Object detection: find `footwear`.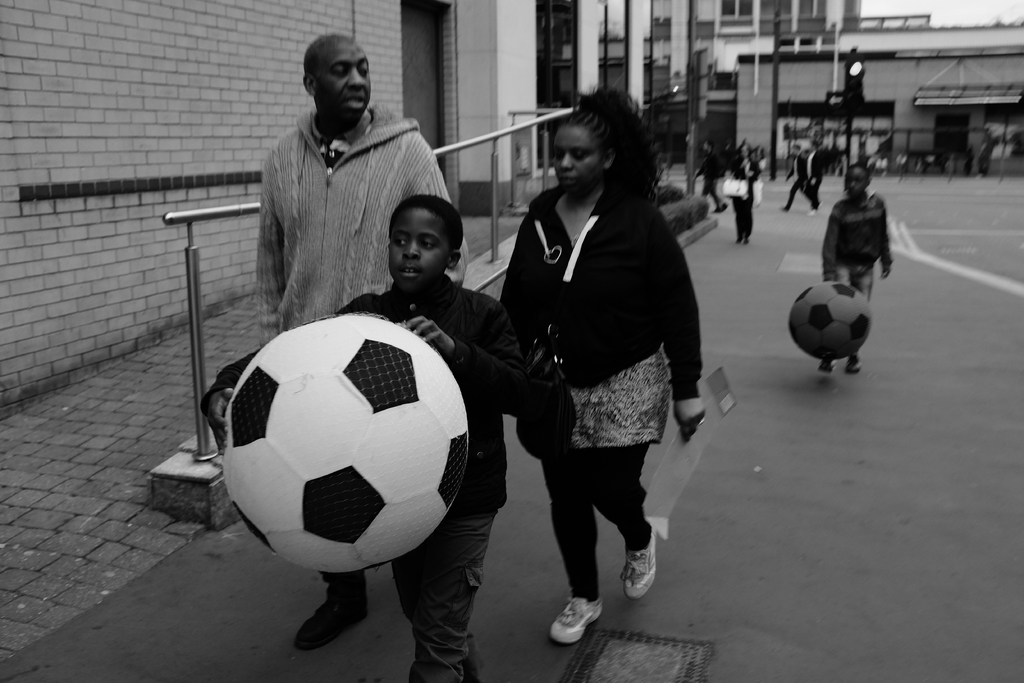
box=[552, 593, 618, 659].
